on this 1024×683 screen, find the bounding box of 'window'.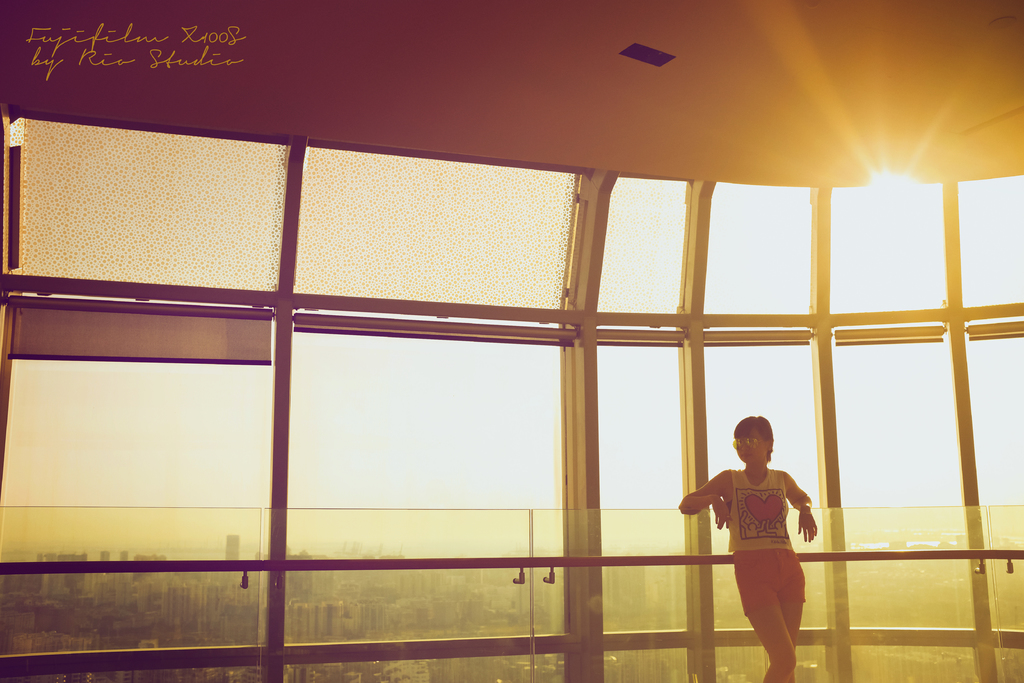
Bounding box: region(0, 143, 289, 297).
